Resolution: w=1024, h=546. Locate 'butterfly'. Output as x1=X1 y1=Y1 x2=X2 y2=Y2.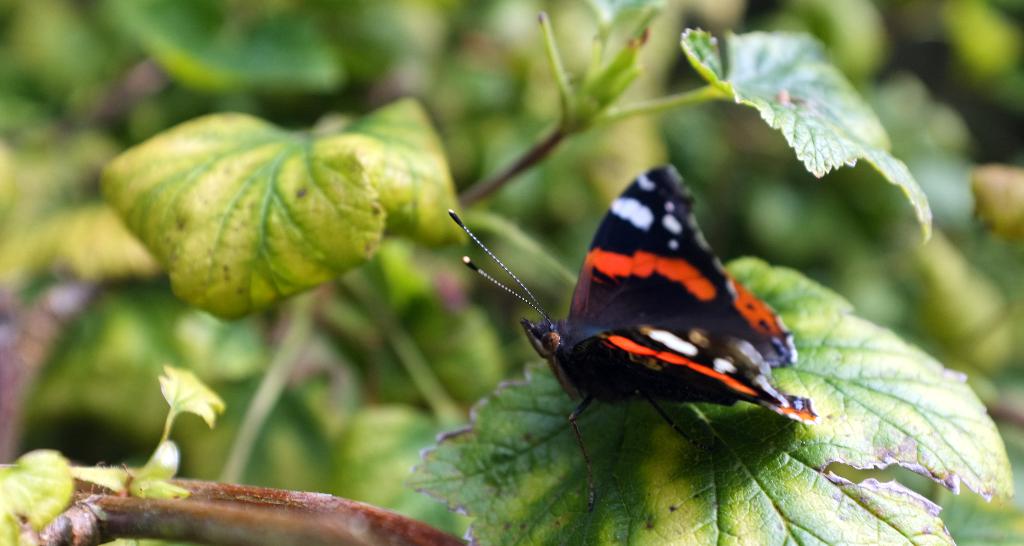
x1=455 y1=154 x2=813 y2=469.
